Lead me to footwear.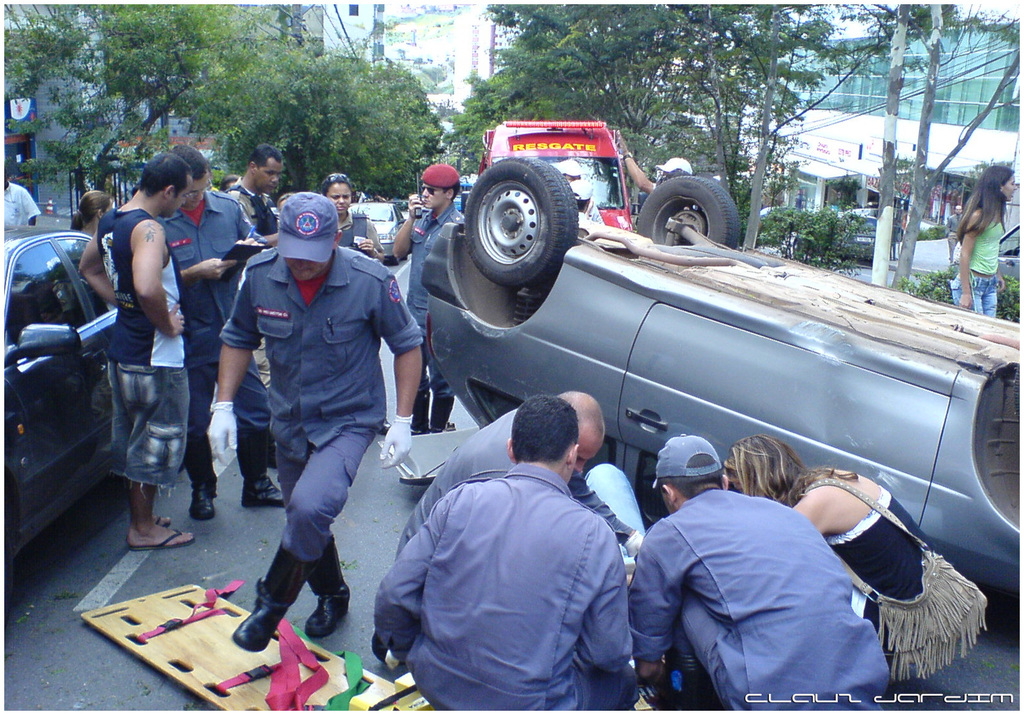
Lead to detection(426, 388, 456, 437).
